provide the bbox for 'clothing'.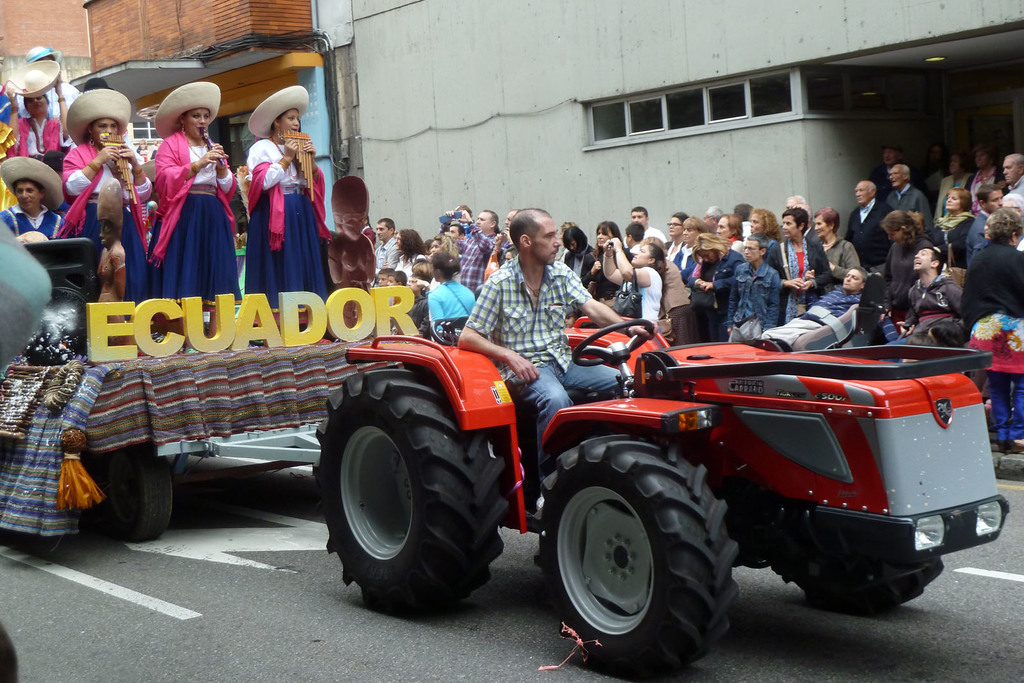
[left=460, top=256, right=621, bottom=478].
